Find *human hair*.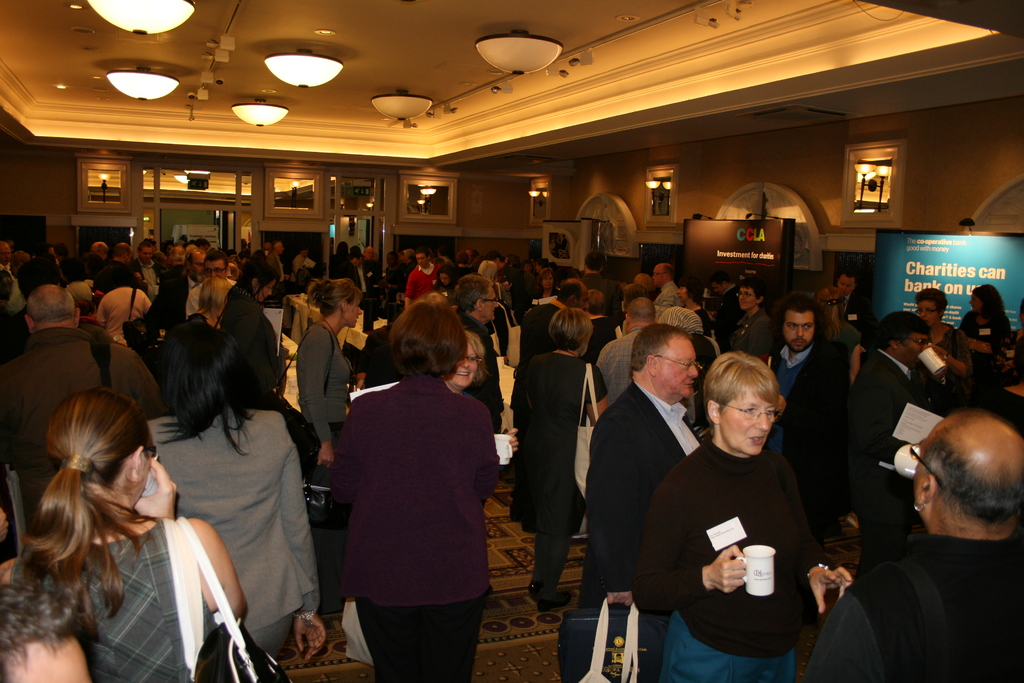
pyautogui.locateOnScreen(97, 244, 111, 259).
